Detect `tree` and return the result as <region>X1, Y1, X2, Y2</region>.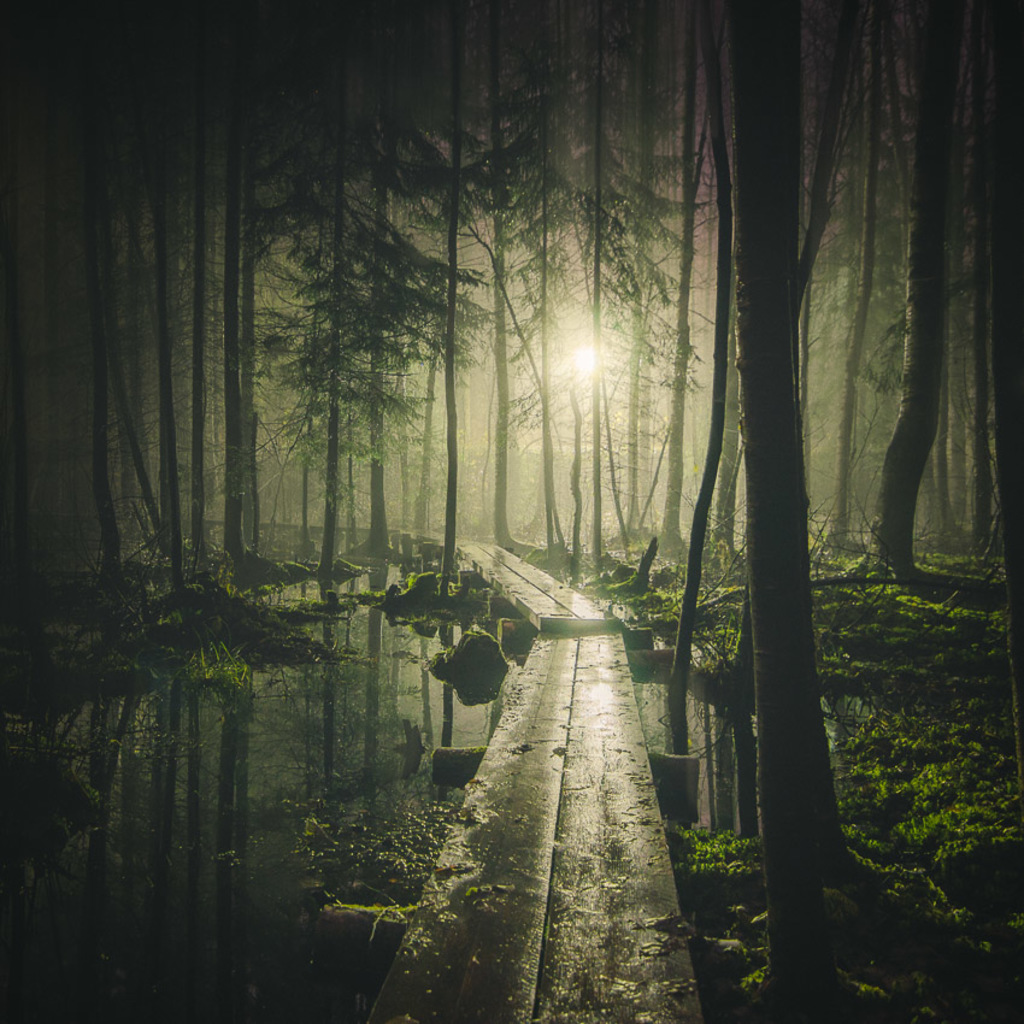
<region>239, 0, 324, 561</region>.
